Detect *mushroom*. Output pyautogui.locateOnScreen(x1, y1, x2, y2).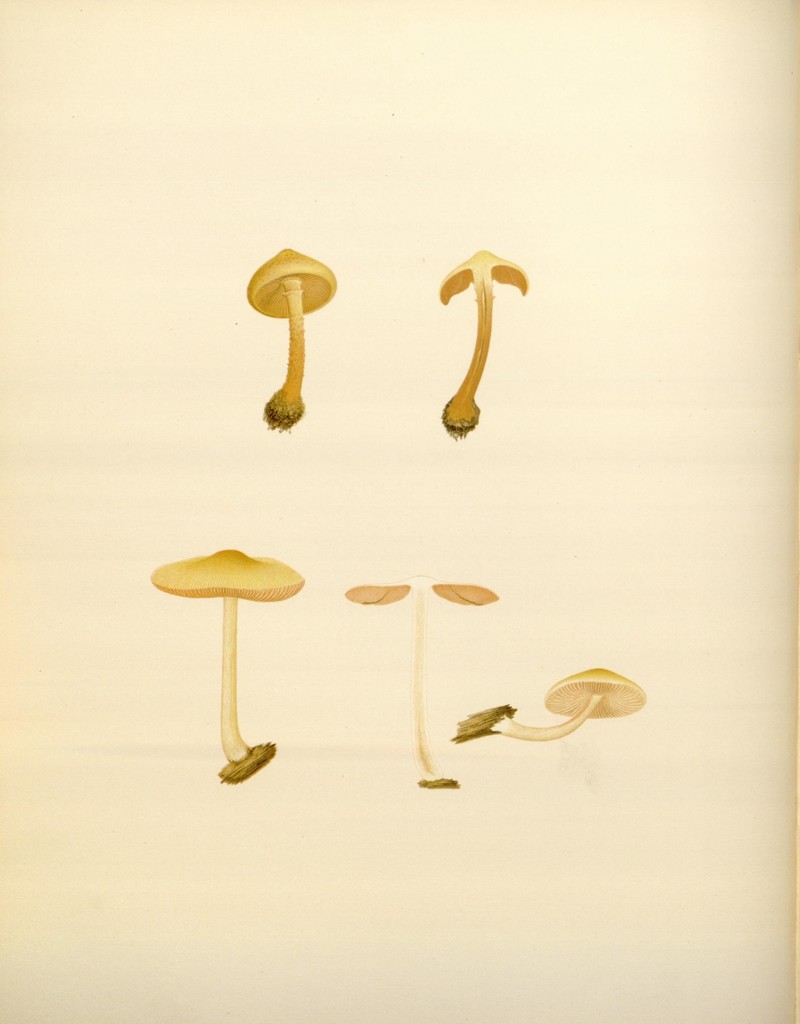
pyautogui.locateOnScreen(247, 245, 338, 428).
